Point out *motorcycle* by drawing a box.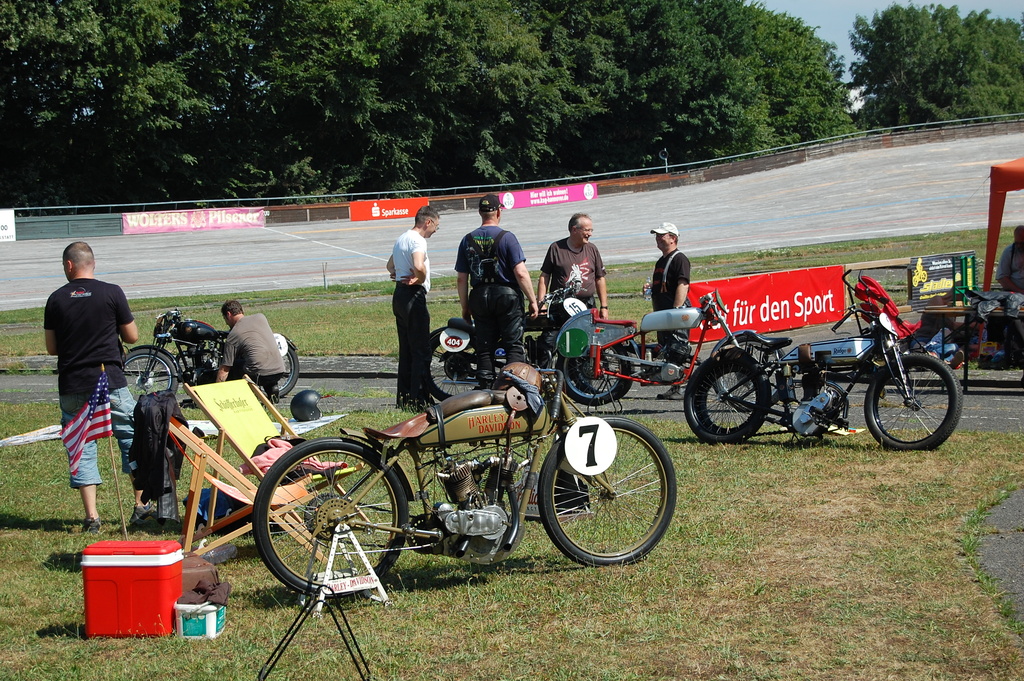
bbox=(116, 309, 302, 402).
